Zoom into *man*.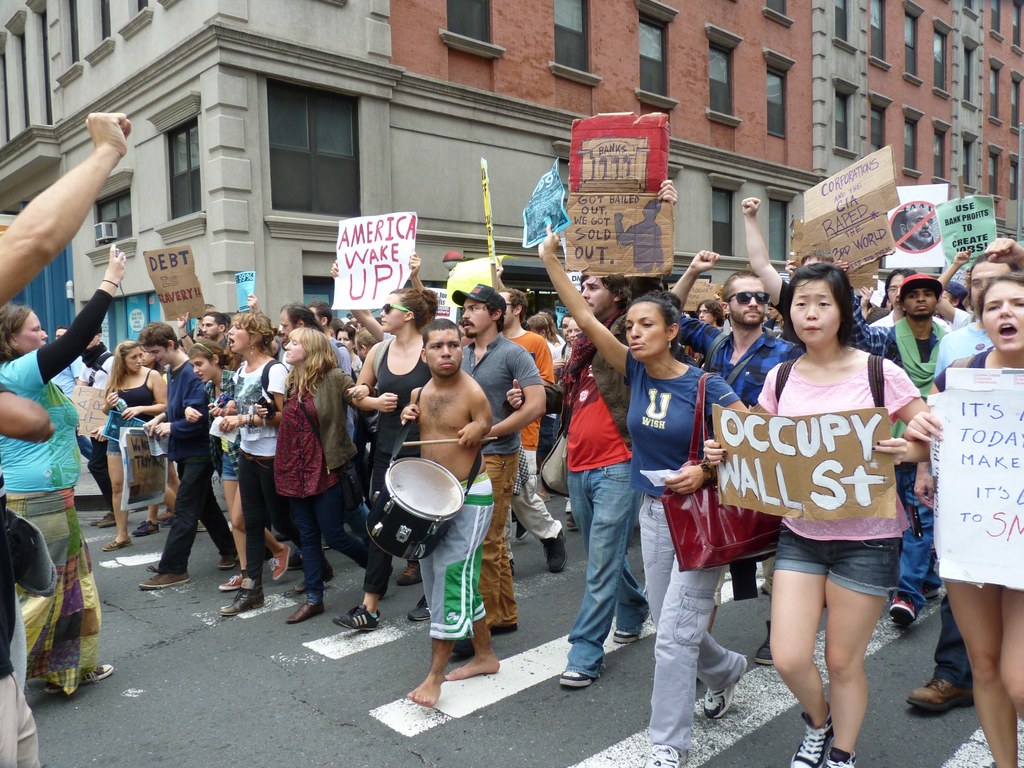
Zoom target: crop(406, 316, 499, 710).
